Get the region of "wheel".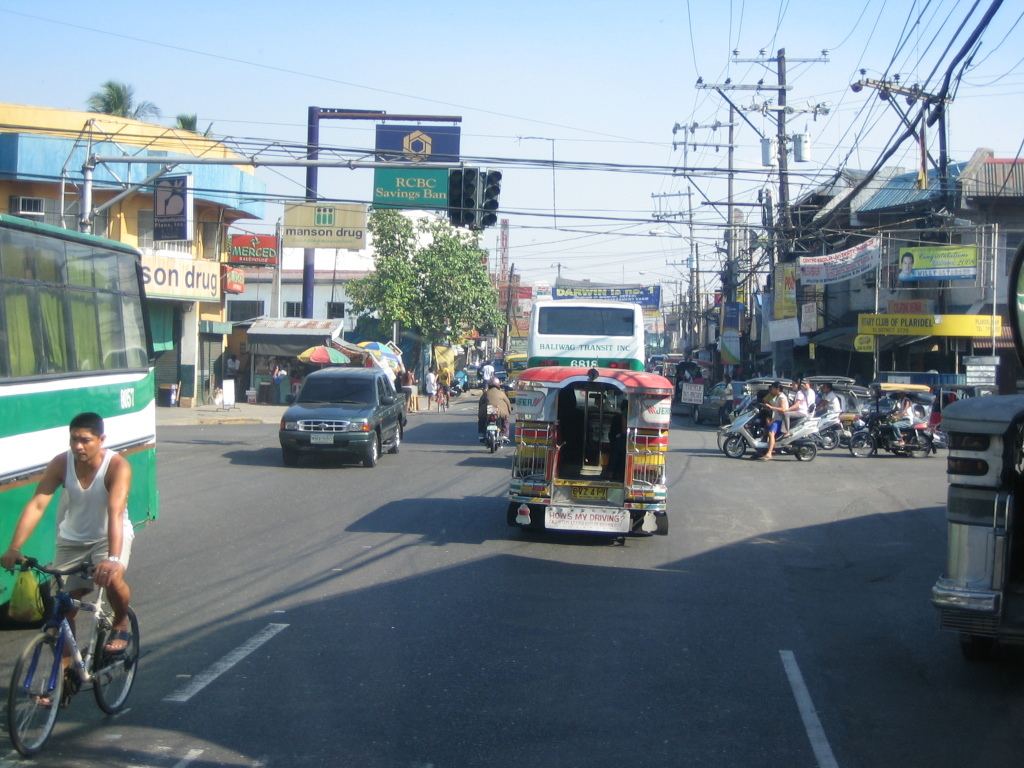
rect(693, 408, 702, 424).
